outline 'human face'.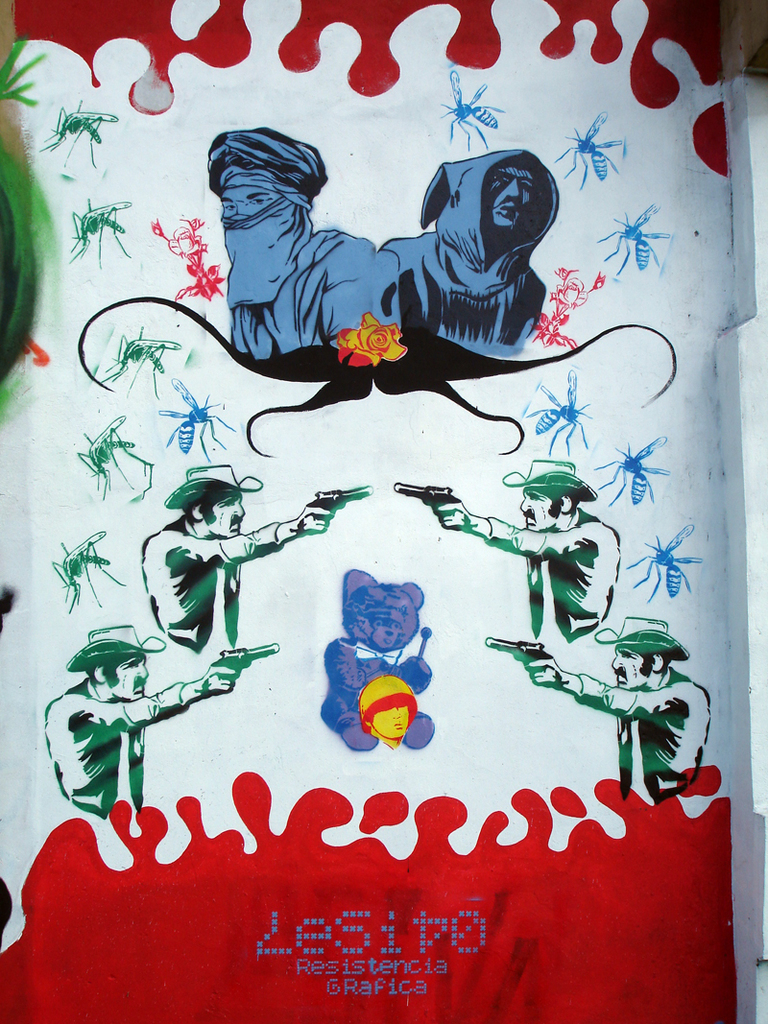
Outline: x1=106 y1=652 x2=149 y2=703.
